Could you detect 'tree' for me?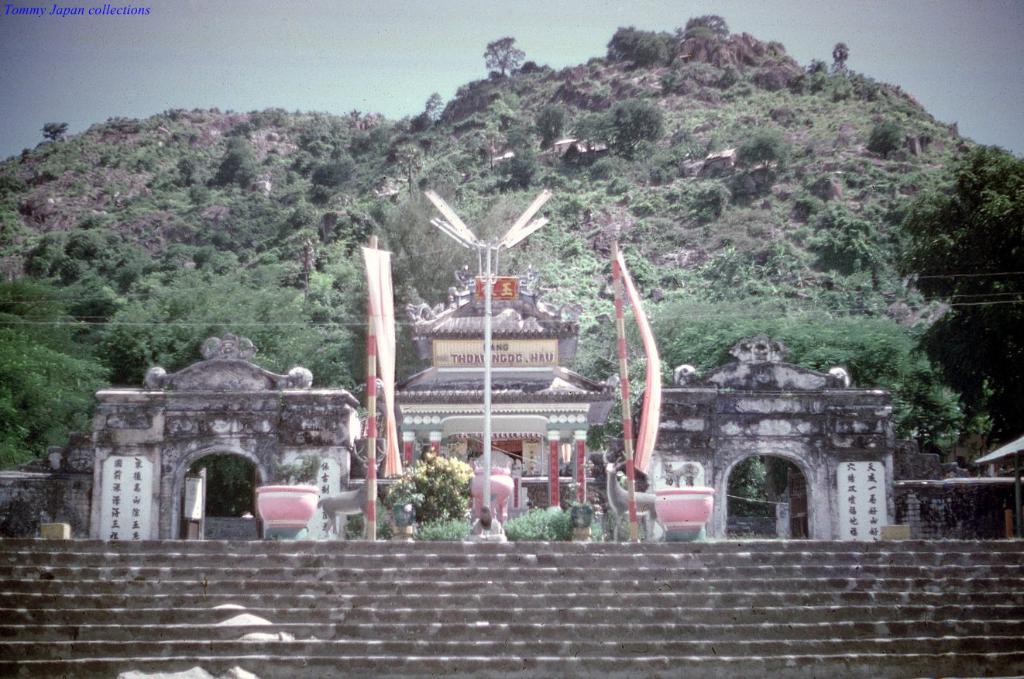
Detection result: 874 140 1023 441.
